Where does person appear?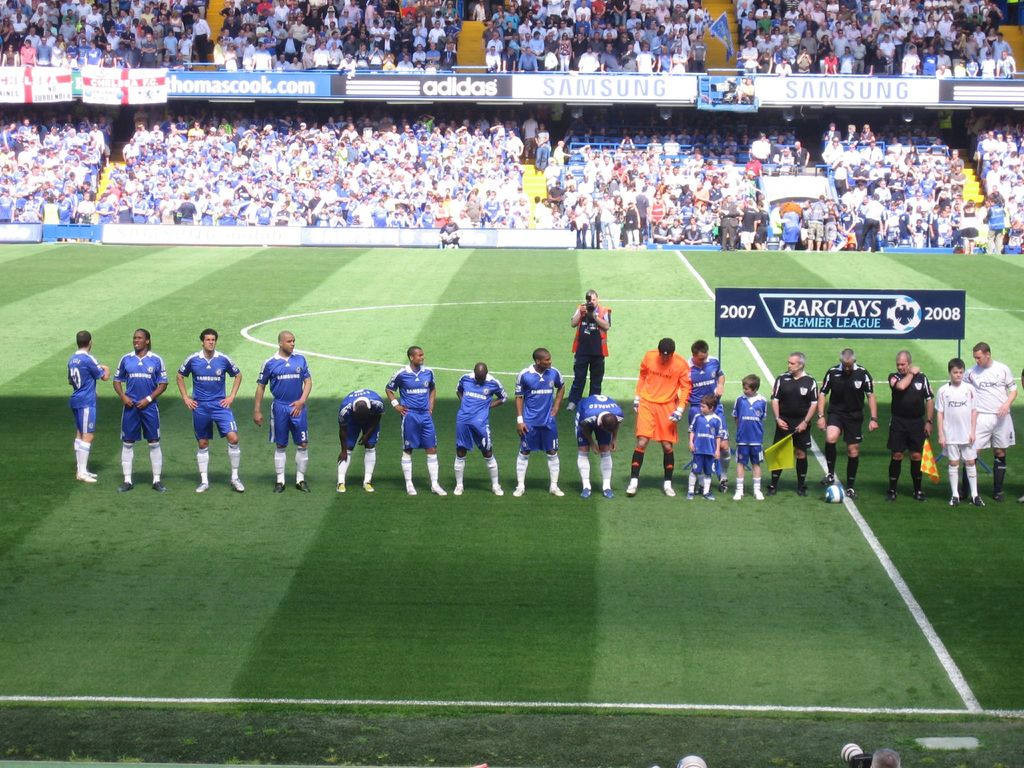
Appears at (796, 196, 816, 236).
